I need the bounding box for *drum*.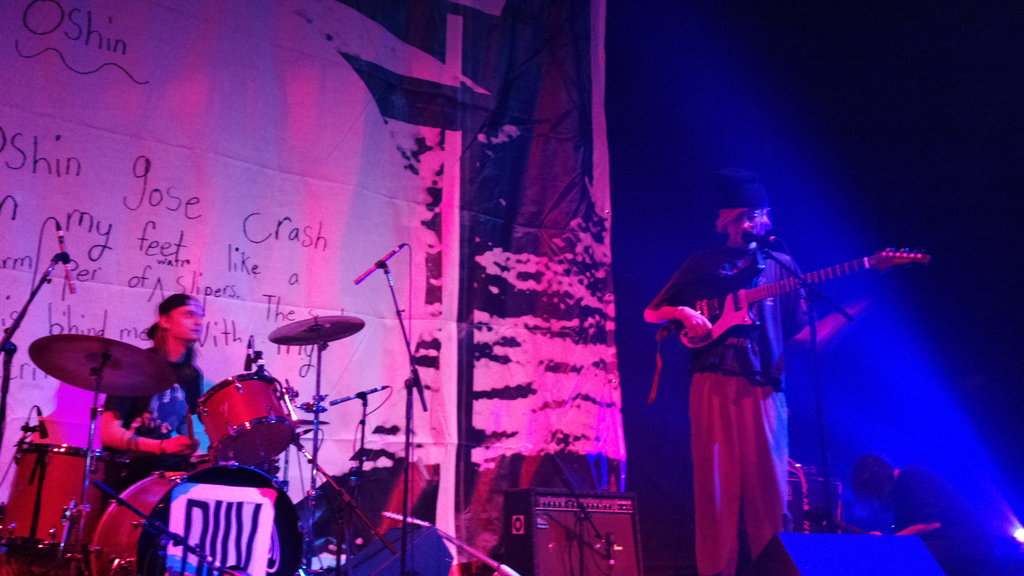
Here it is: l=3, t=440, r=109, b=558.
